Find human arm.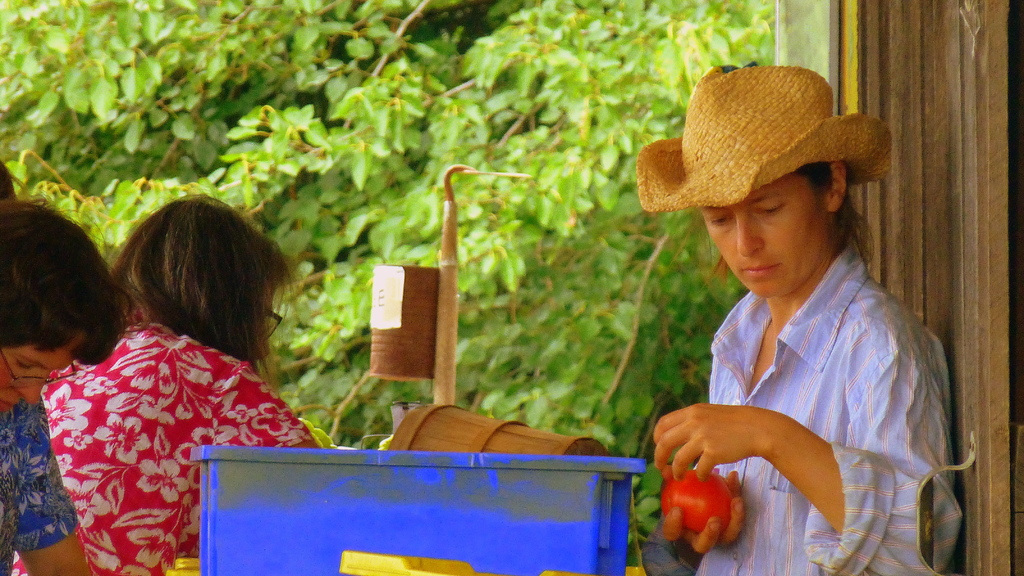
rect(12, 400, 87, 575).
